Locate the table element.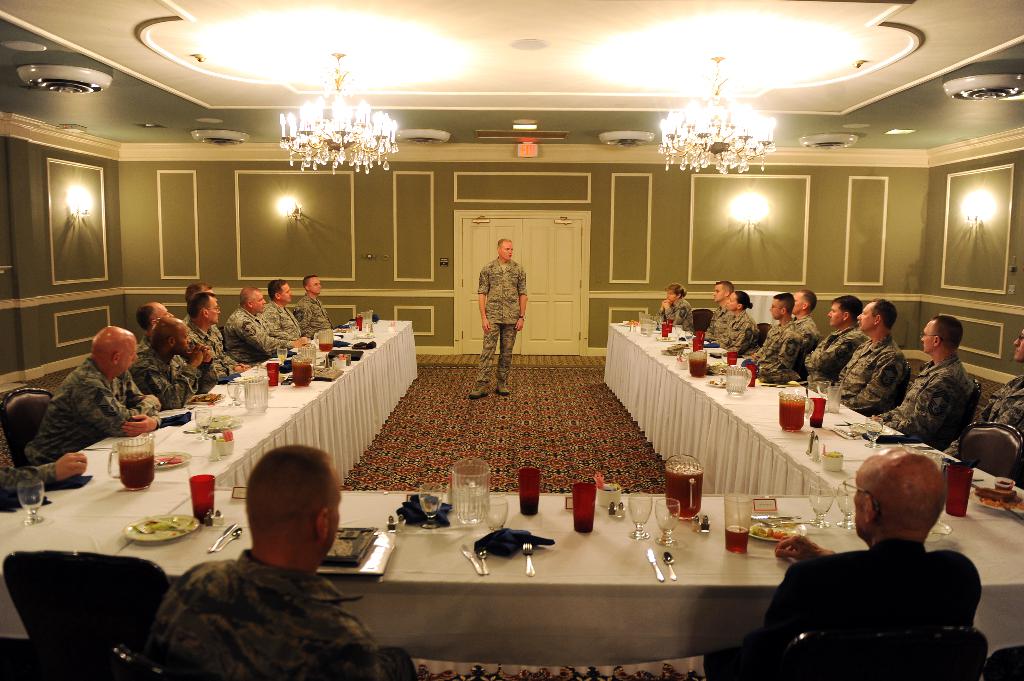
Element bbox: (left=0, top=317, right=1023, bottom=664).
